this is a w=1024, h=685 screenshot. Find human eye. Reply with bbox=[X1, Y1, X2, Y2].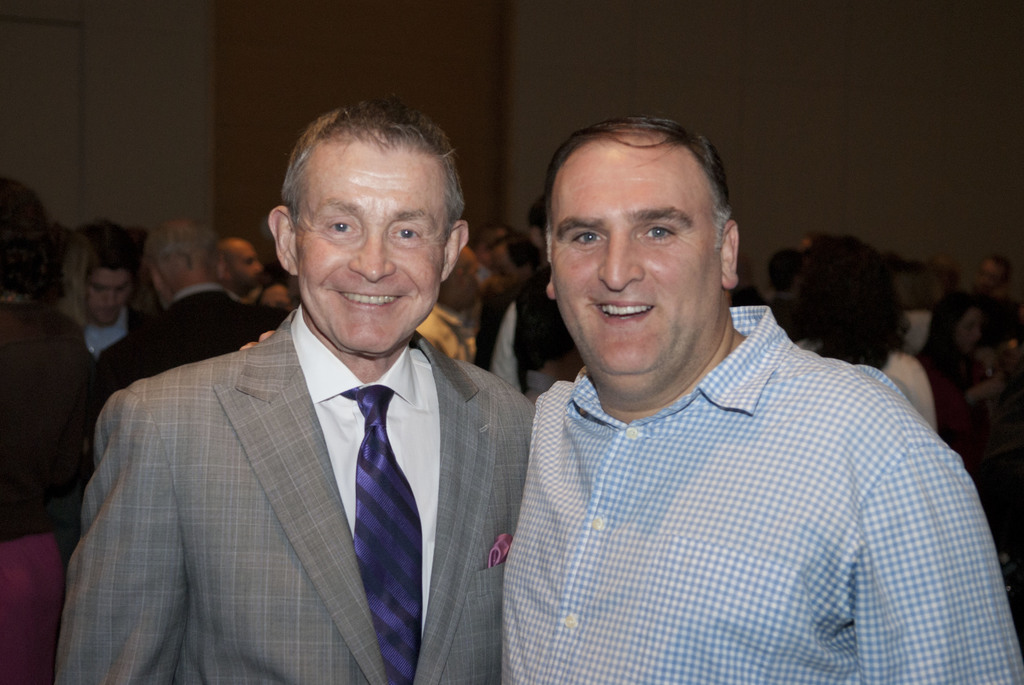
bbox=[245, 260, 252, 265].
